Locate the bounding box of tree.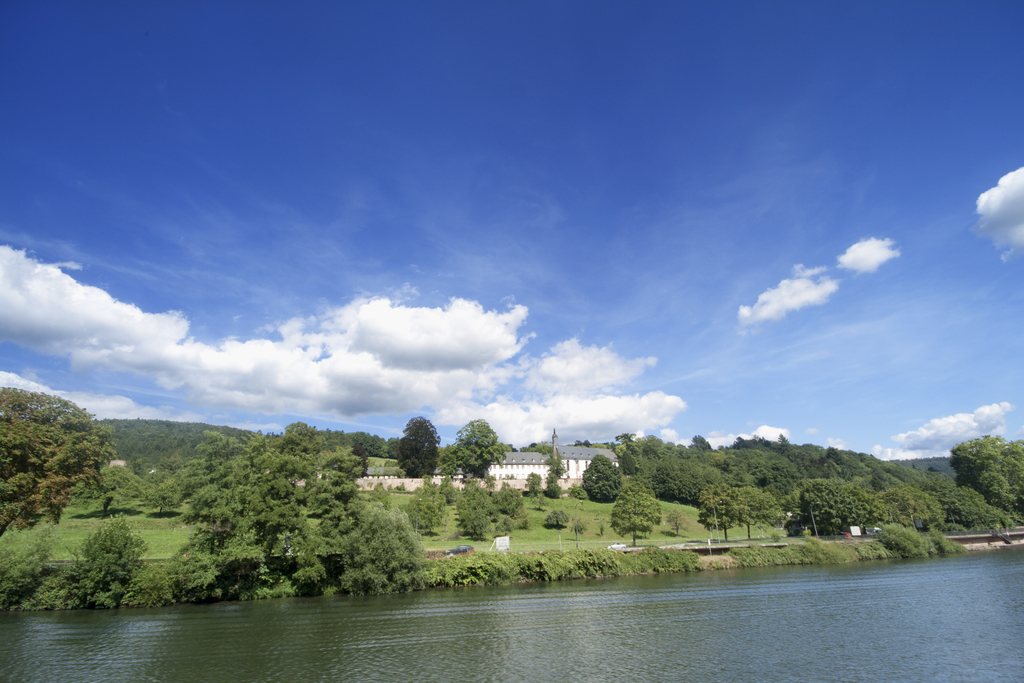
Bounding box: [x1=641, y1=437, x2=680, y2=497].
